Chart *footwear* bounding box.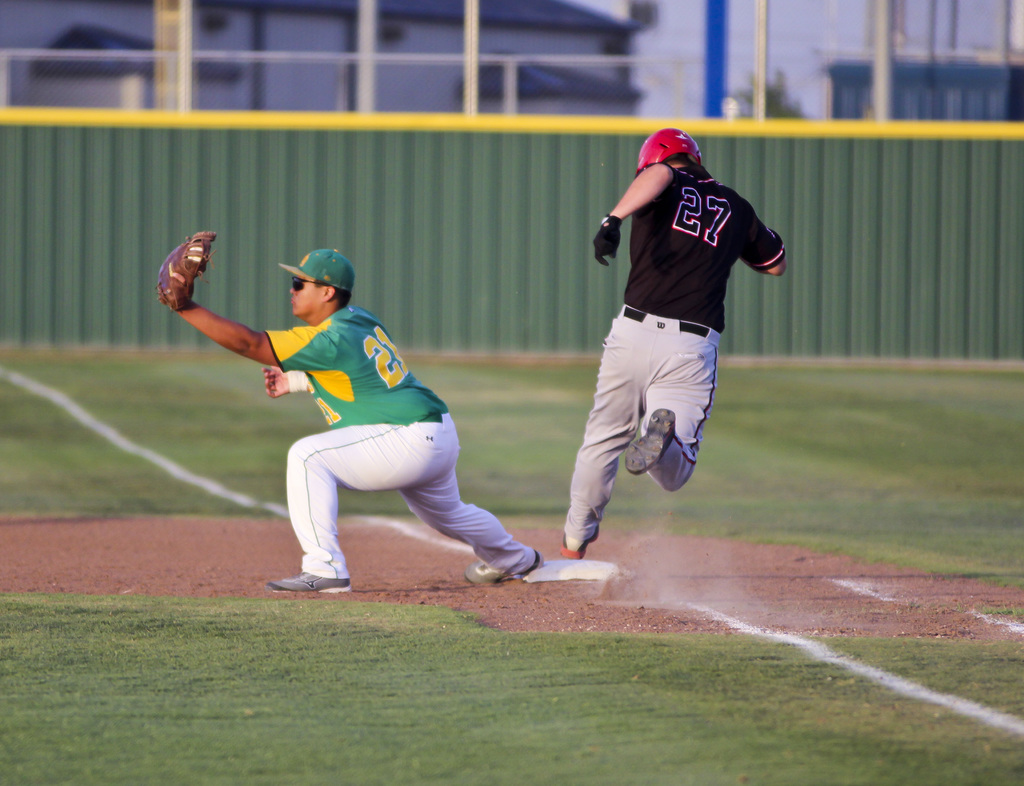
Charted: detection(627, 405, 673, 476).
